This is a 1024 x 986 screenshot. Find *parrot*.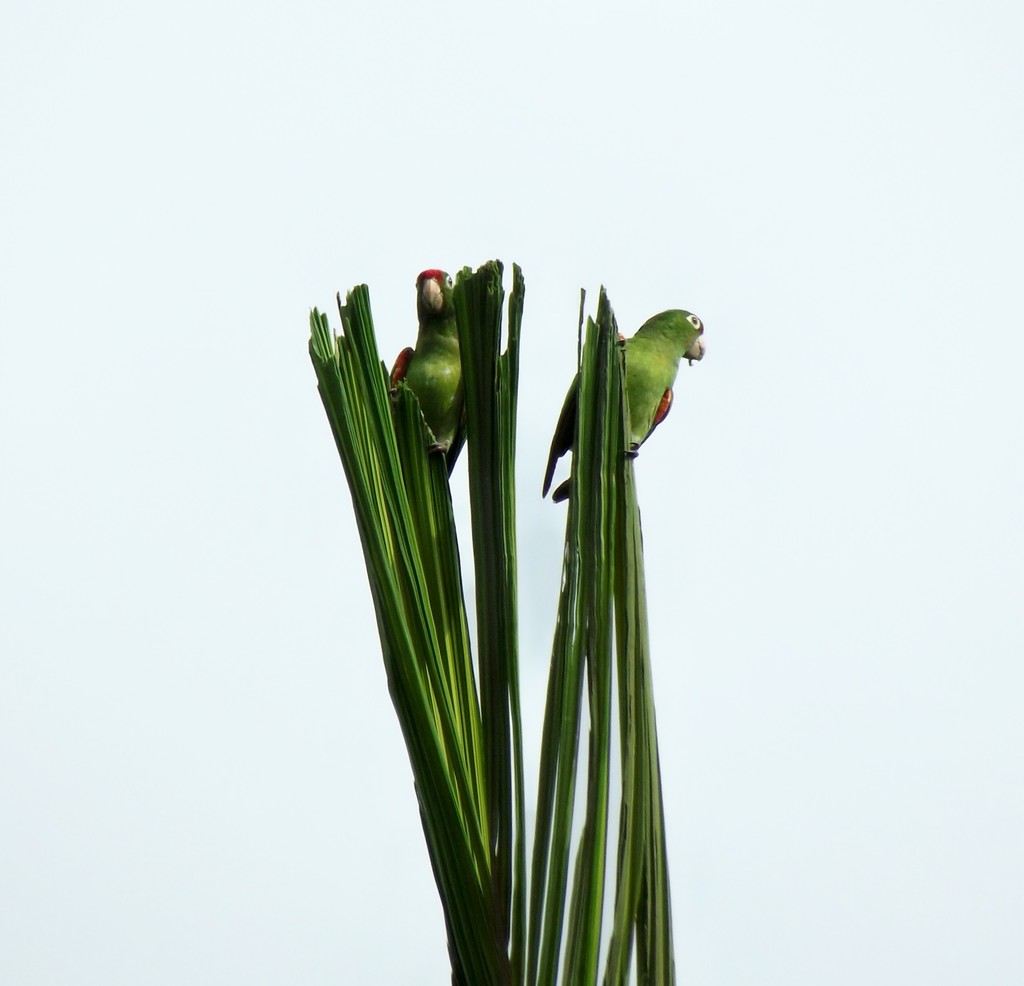
Bounding box: (531, 289, 726, 500).
